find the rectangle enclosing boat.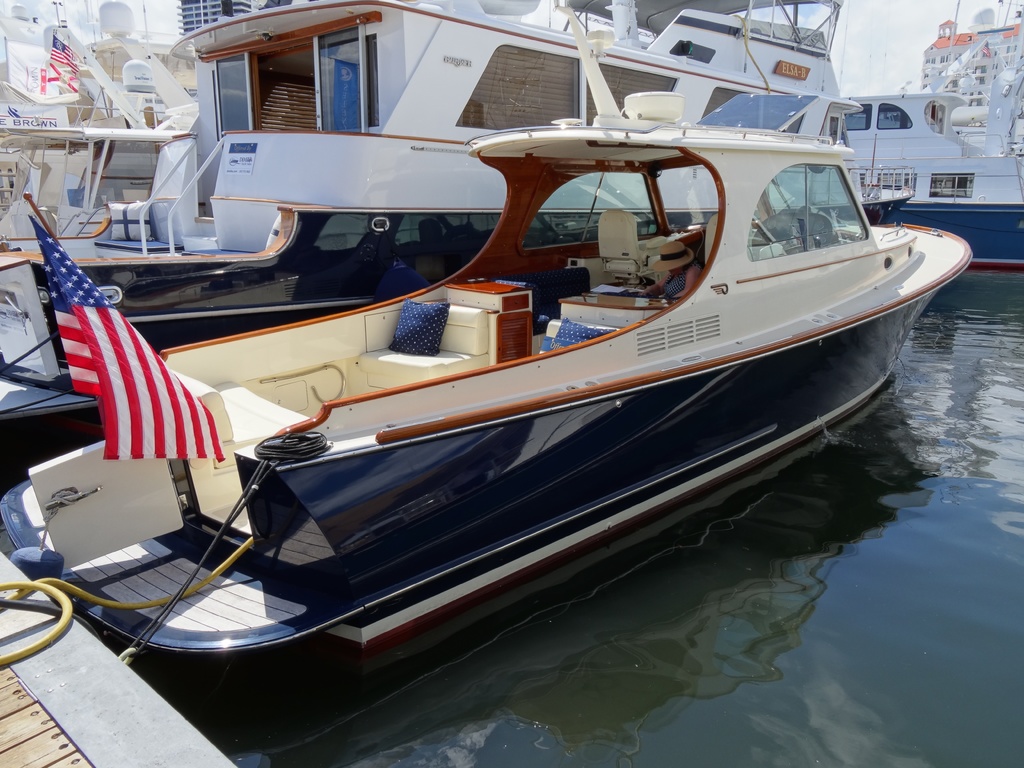
pyautogui.locateOnScreen(1, 0, 844, 468).
